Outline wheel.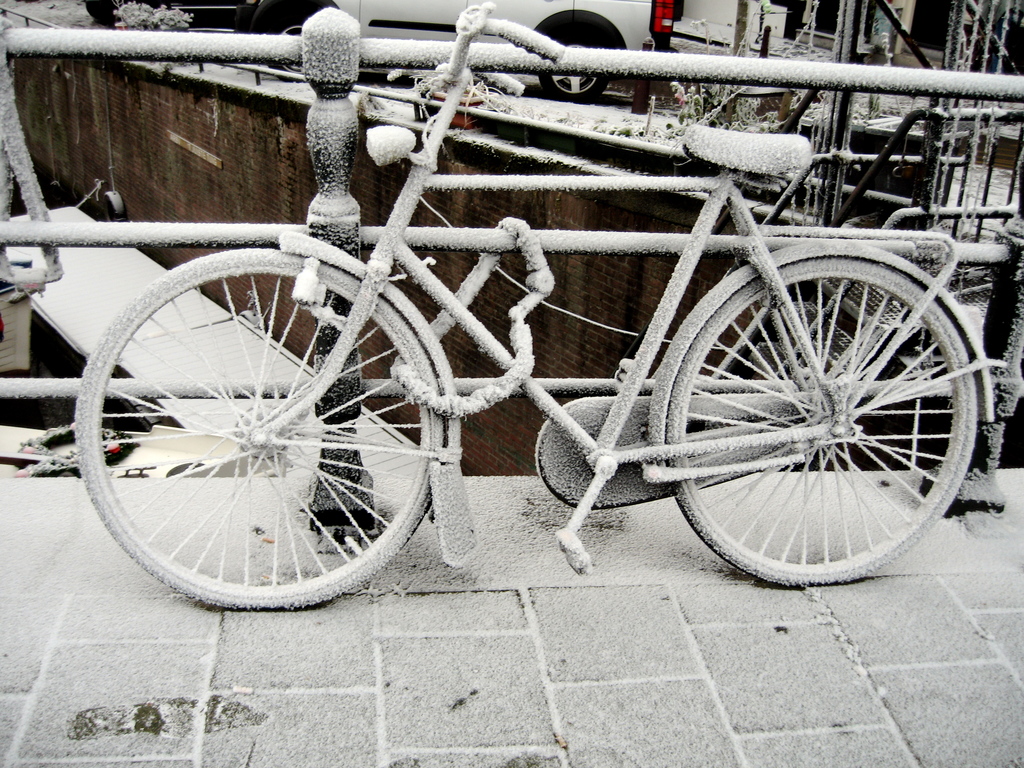
Outline: <region>527, 13, 616, 103</region>.
